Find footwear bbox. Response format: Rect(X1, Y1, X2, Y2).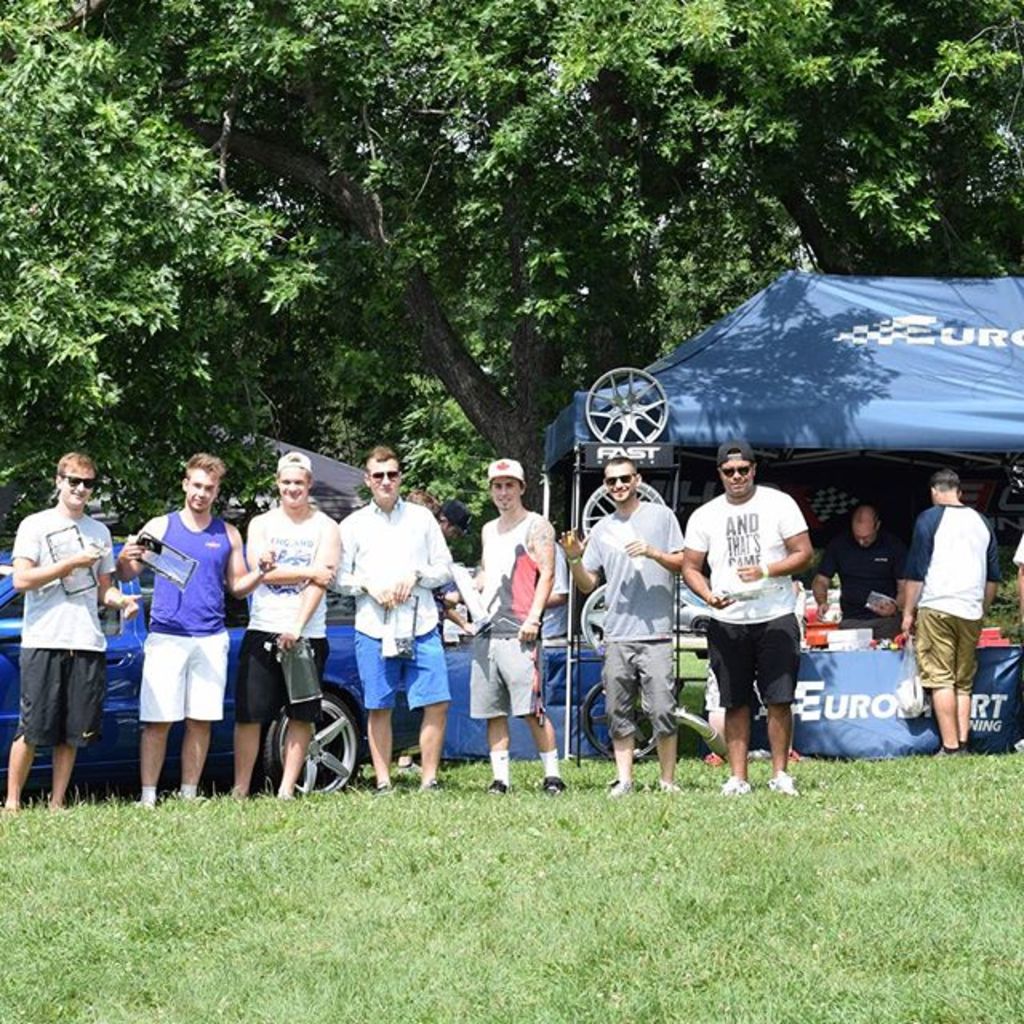
Rect(762, 763, 797, 805).
